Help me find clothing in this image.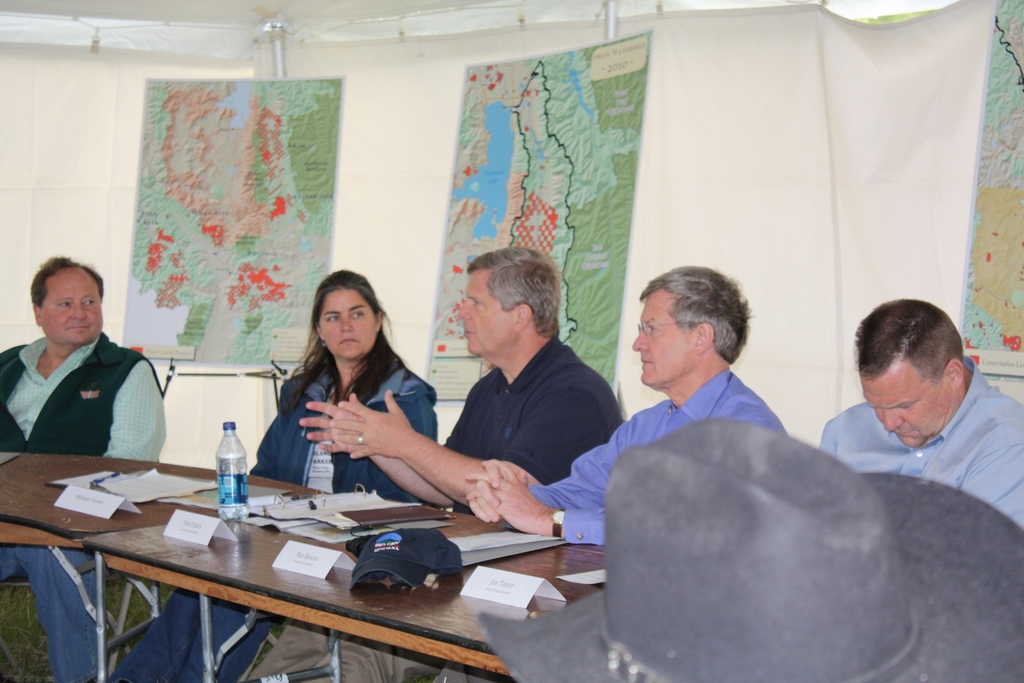
Found it: 0 330 170 682.
